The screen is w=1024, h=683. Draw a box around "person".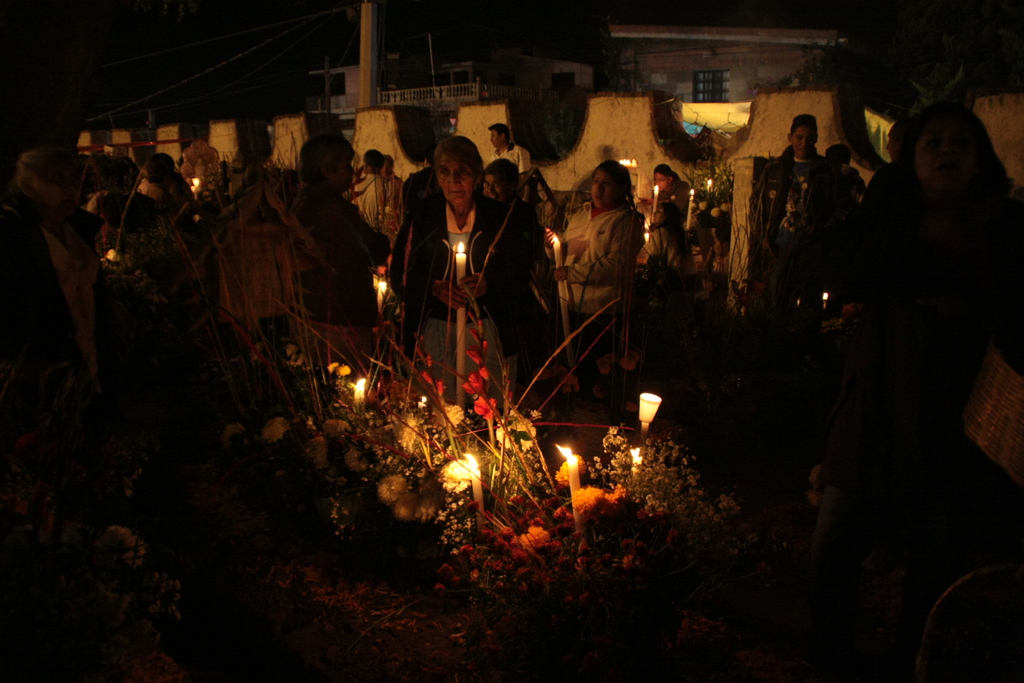
<box>376,158,402,233</box>.
